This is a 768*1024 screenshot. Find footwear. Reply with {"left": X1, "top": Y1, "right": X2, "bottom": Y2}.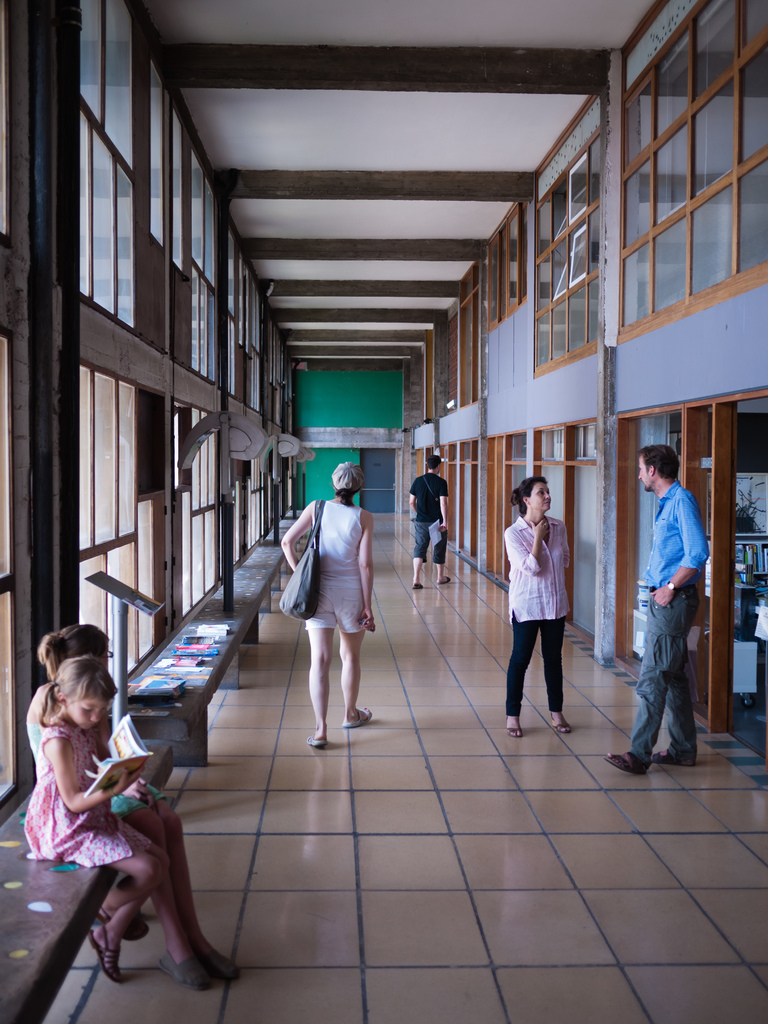
{"left": 340, "top": 707, "right": 372, "bottom": 730}.
